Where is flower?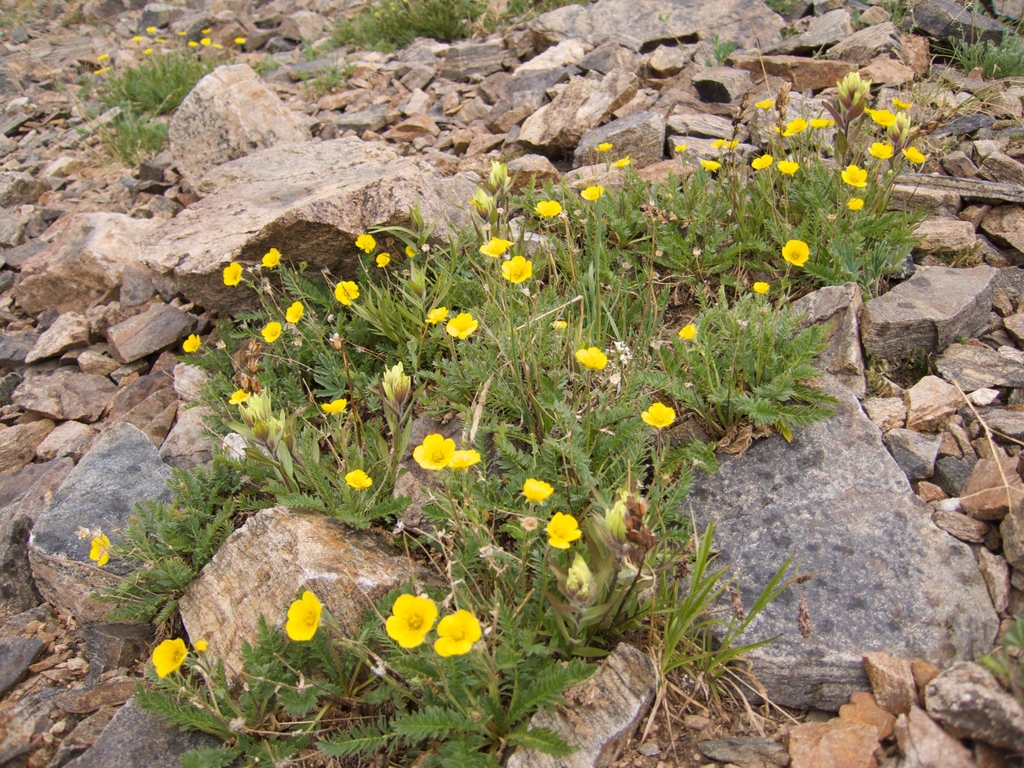
region(676, 323, 701, 342).
